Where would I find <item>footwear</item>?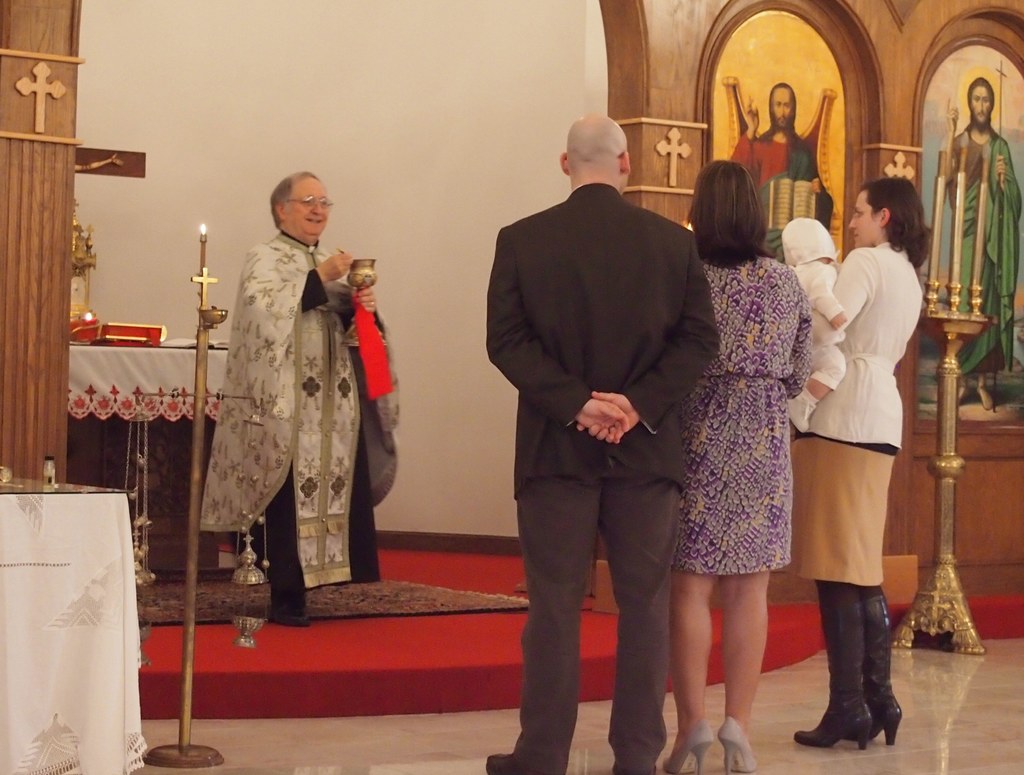
At l=653, t=719, r=711, b=772.
